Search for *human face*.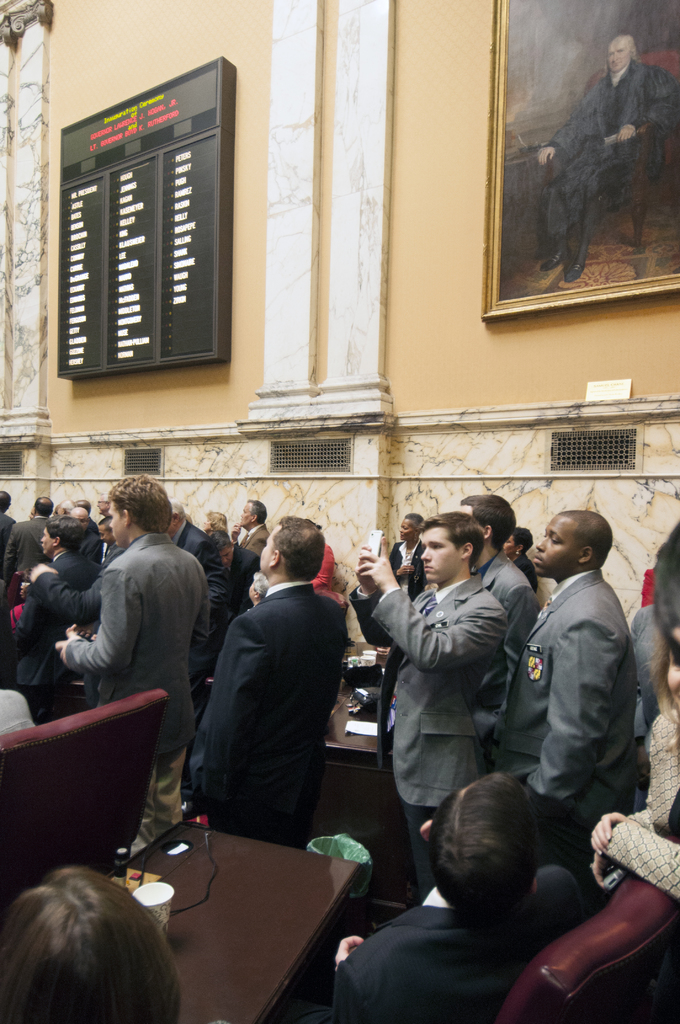
Found at Rect(232, 500, 254, 529).
